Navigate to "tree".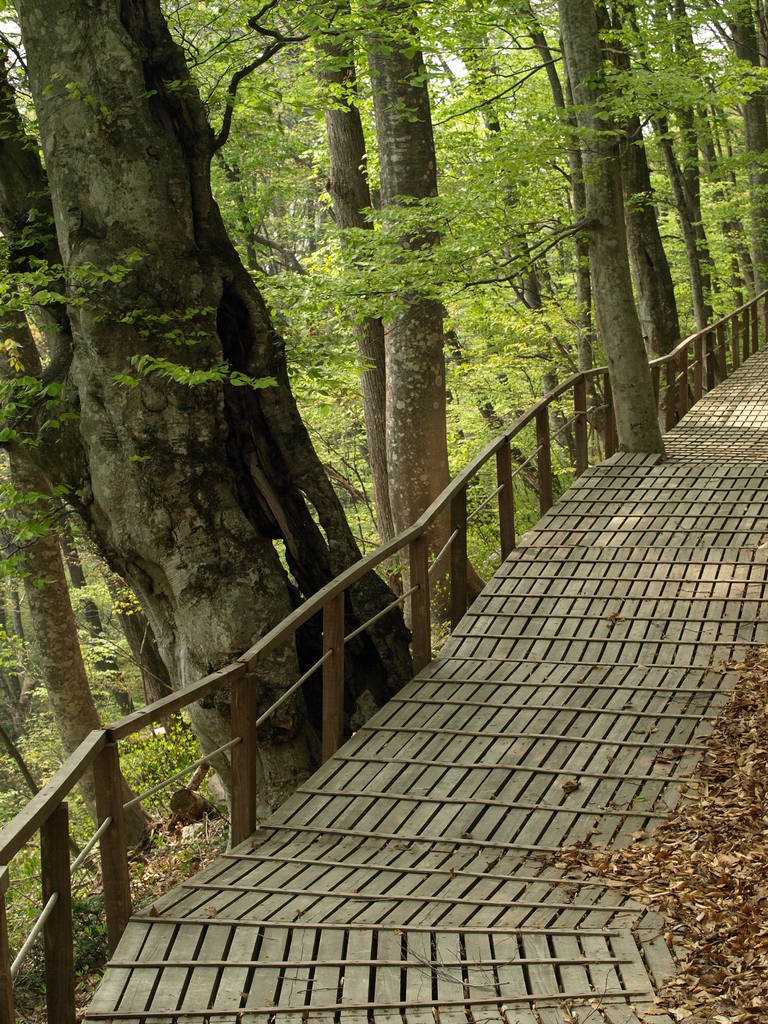
Navigation target: {"left": 0, "top": 442, "right": 147, "bottom": 850}.
